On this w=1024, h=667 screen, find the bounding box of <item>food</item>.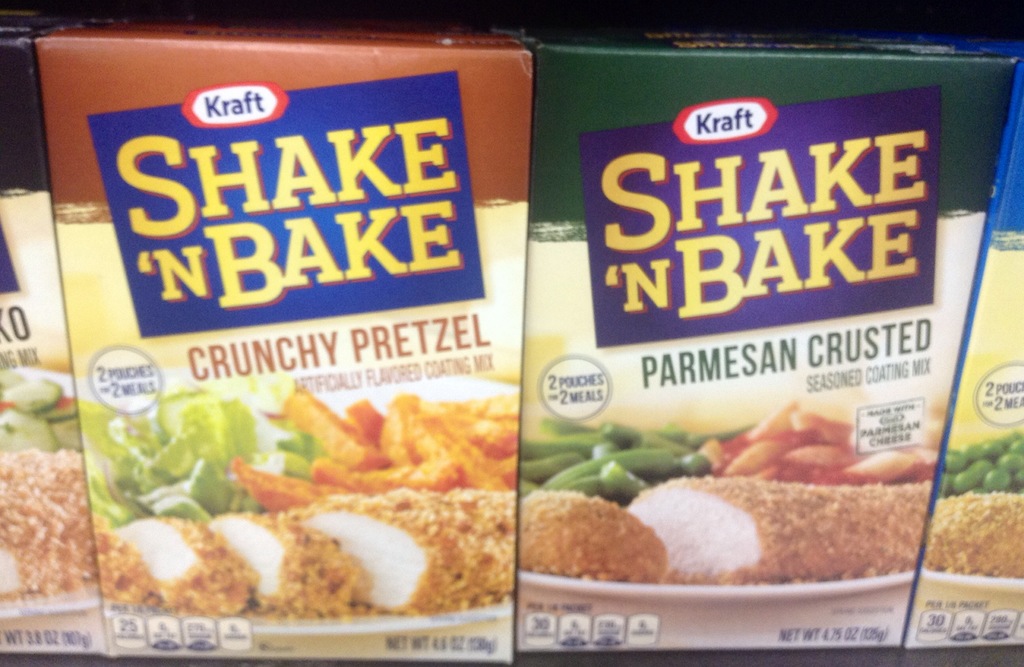
Bounding box: pyautogui.locateOnScreen(278, 385, 519, 490).
